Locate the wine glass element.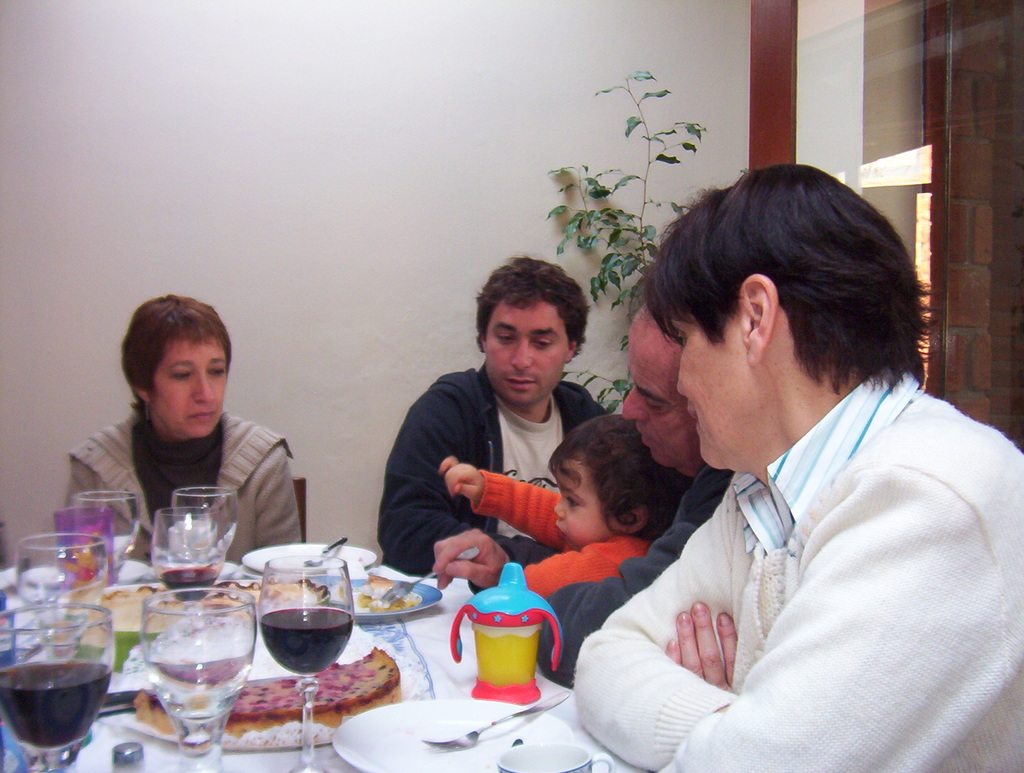
Element bbox: l=19, t=528, r=107, b=659.
